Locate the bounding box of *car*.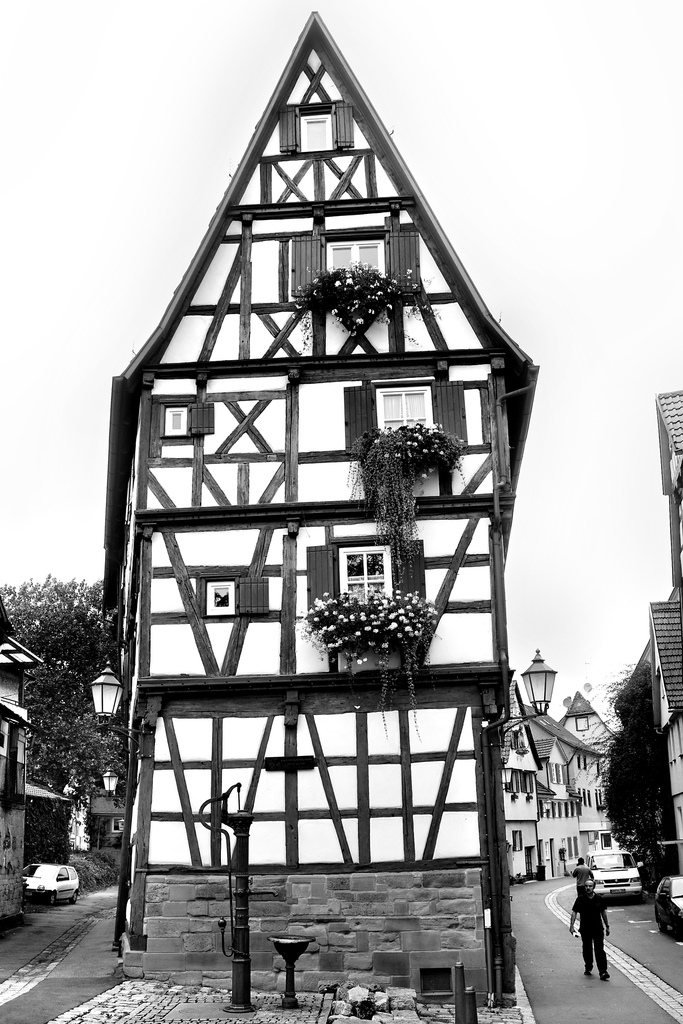
Bounding box: rect(589, 845, 651, 901).
